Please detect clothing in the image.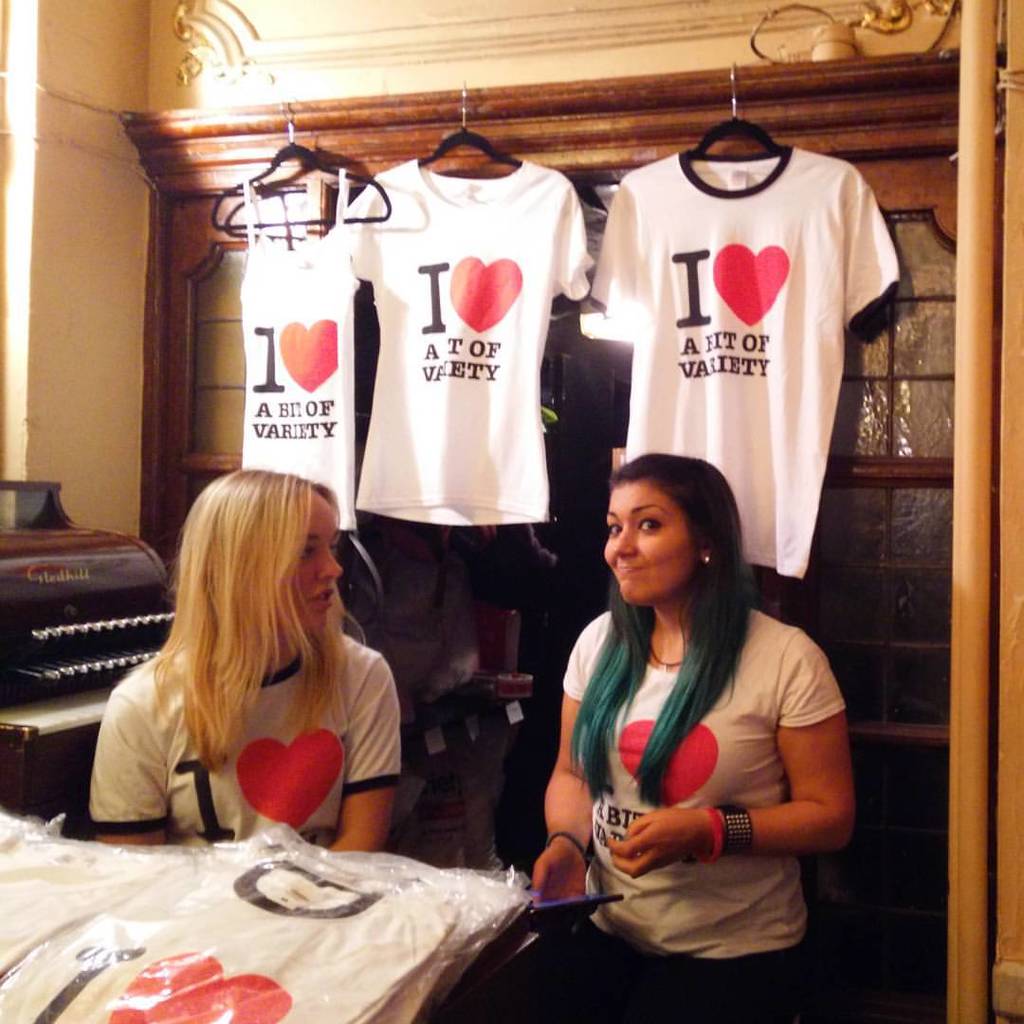
83 639 403 839.
